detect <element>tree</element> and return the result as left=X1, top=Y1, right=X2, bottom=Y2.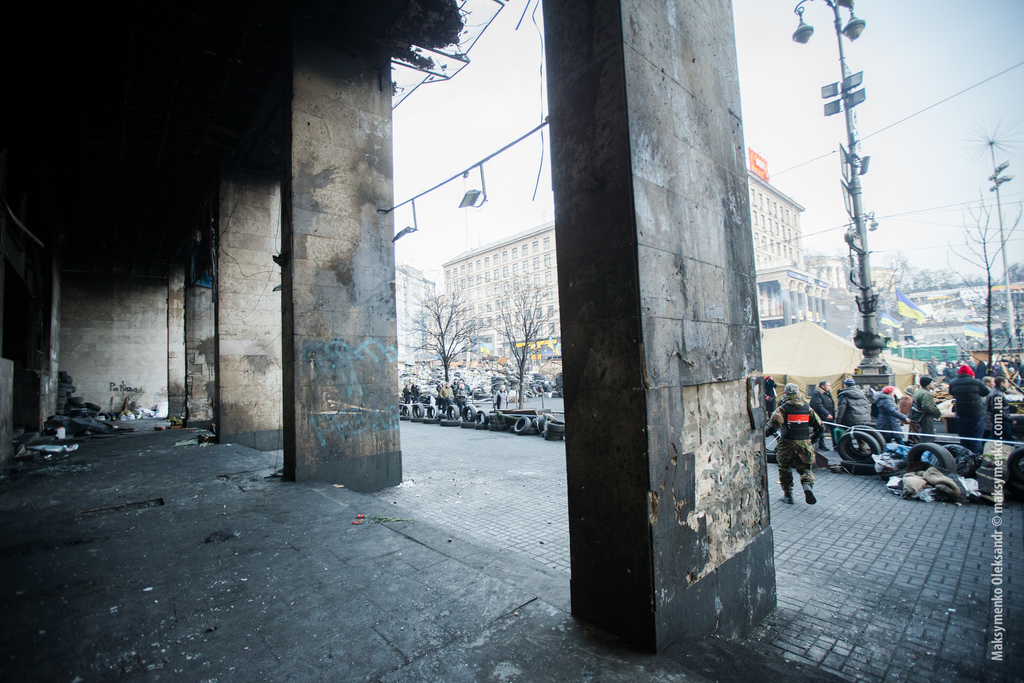
left=396, top=277, right=496, bottom=401.
